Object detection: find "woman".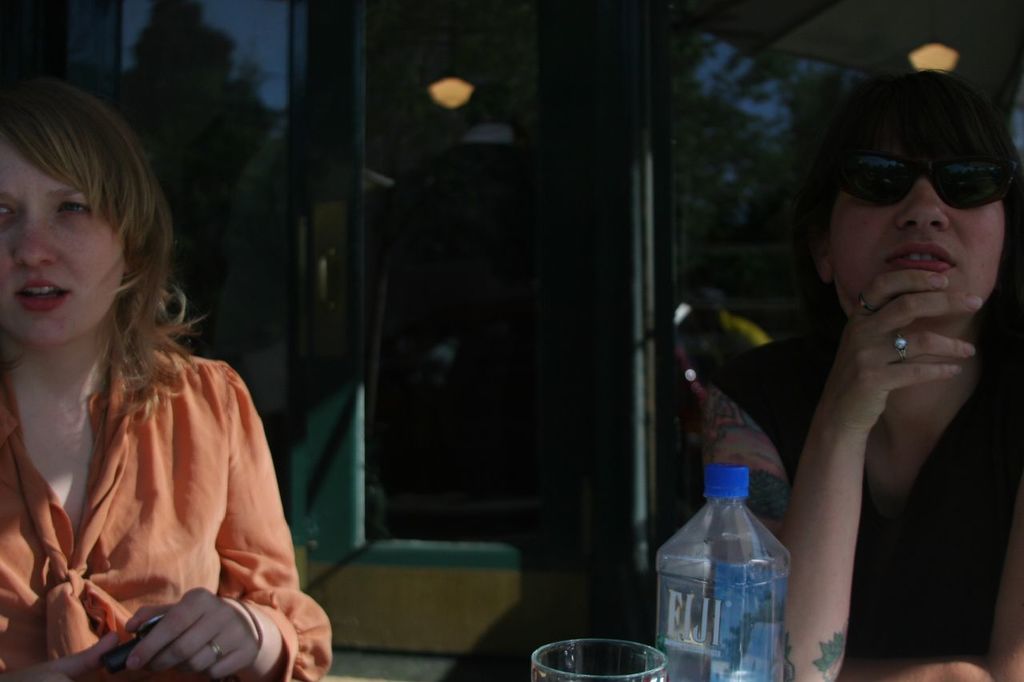
(x1=706, y1=82, x2=1023, y2=681).
